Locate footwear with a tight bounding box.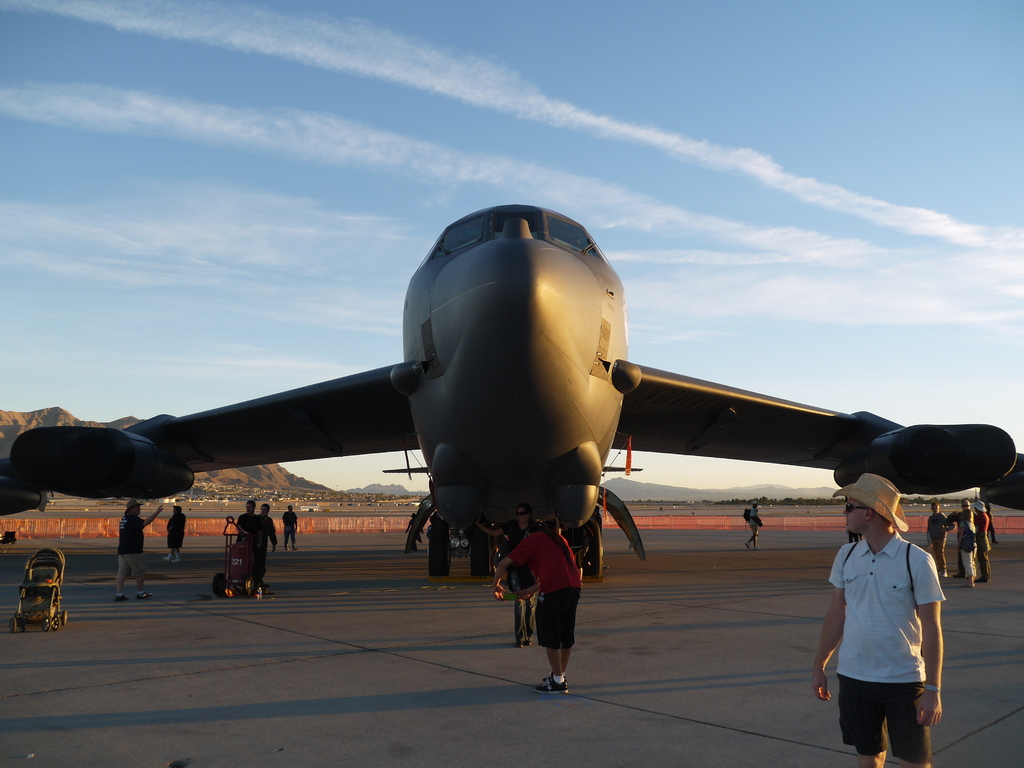
<region>977, 575, 988, 582</region>.
